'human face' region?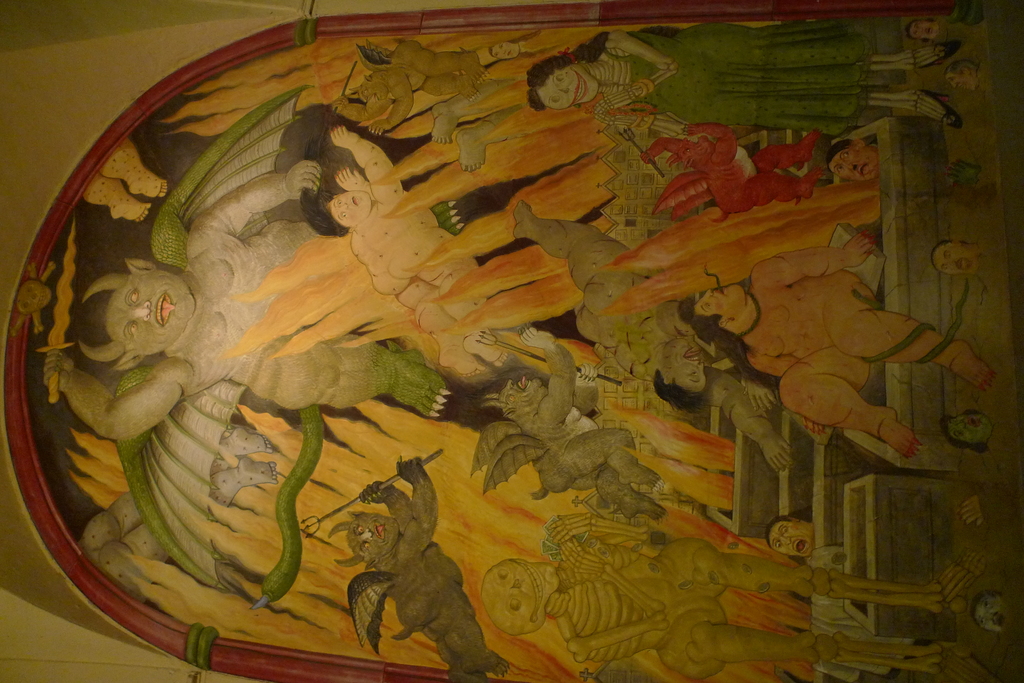
<bbox>353, 515, 397, 554</bbox>
